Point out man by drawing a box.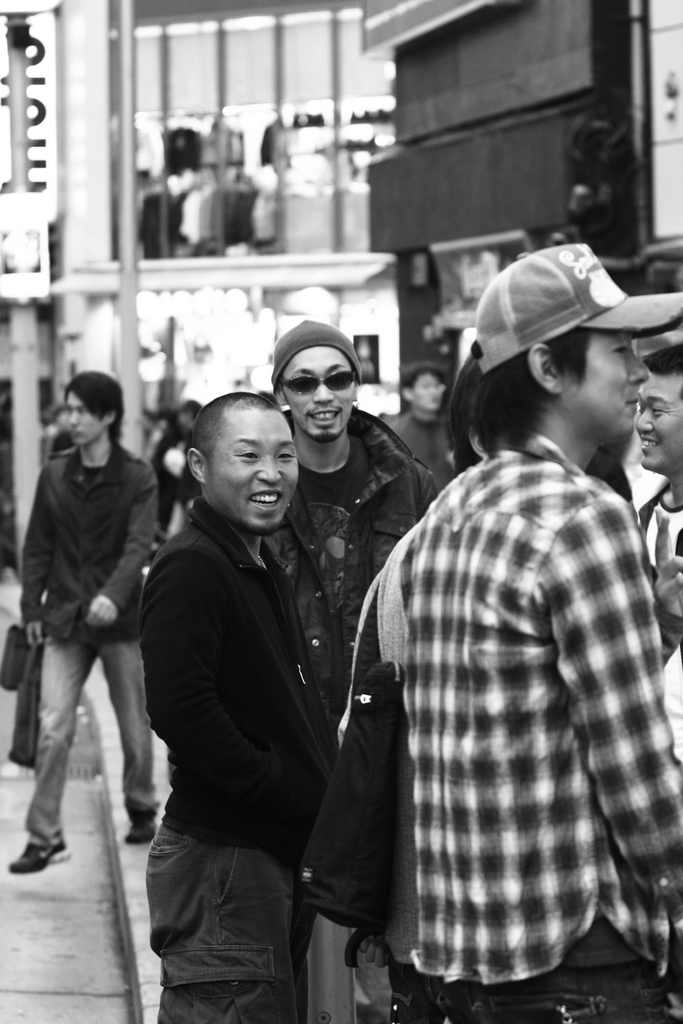
<region>632, 337, 682, 671</region>.
